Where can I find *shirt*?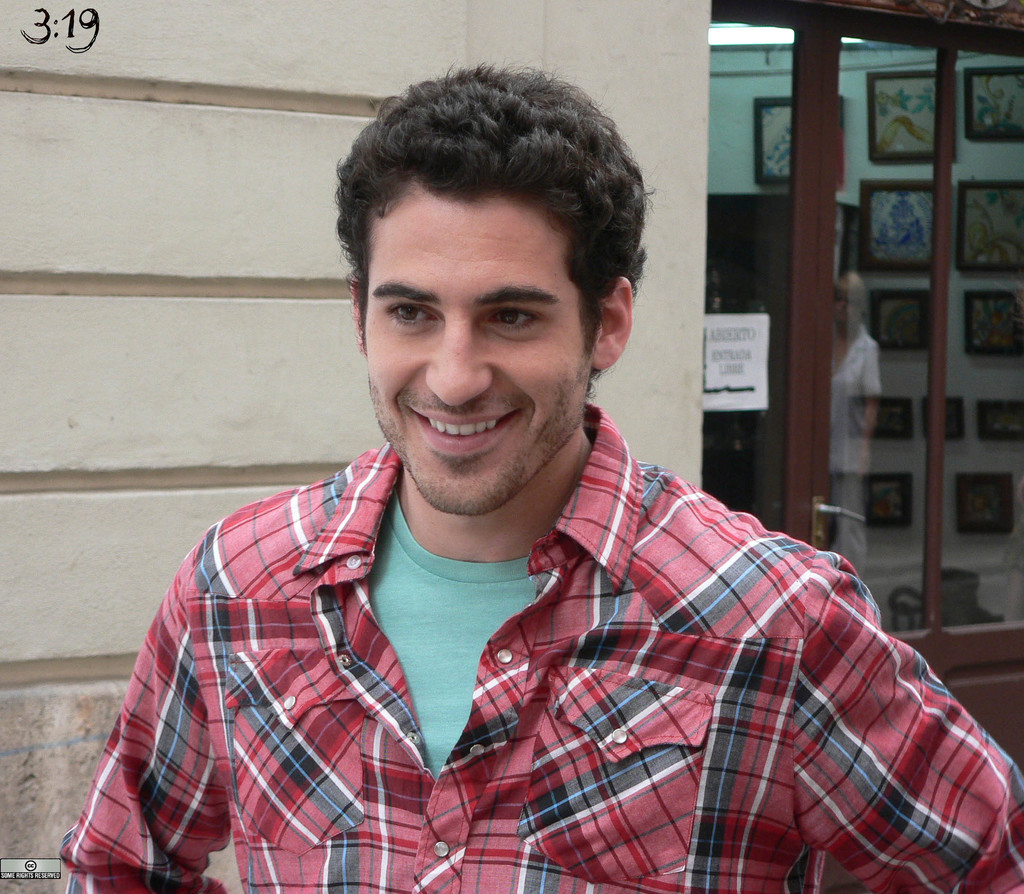
You can find it at x1=57, y1=423, x2=956, y2=873.
